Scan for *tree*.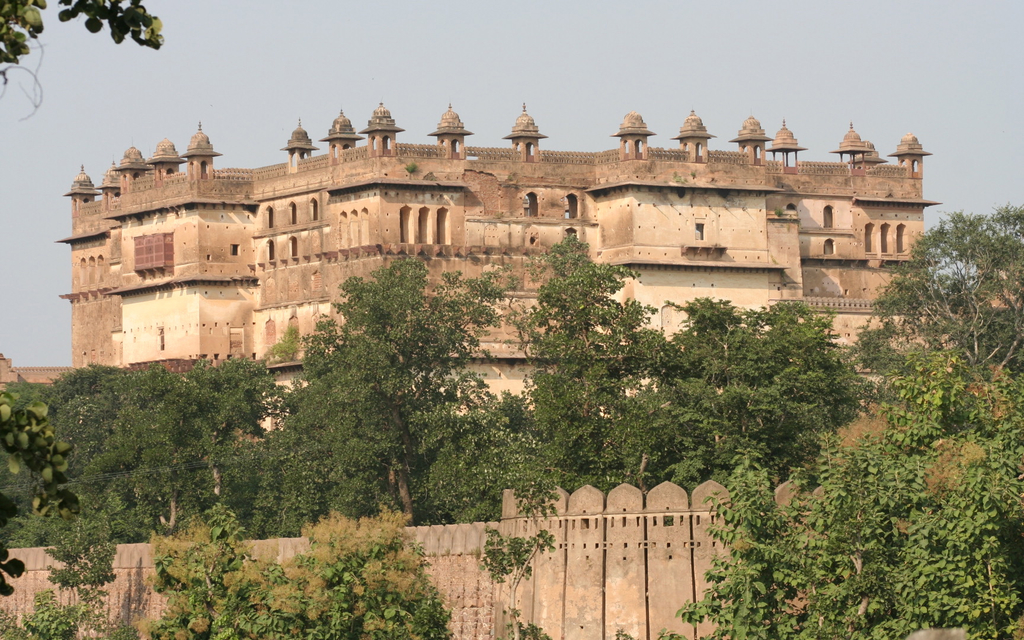
Scan result: 285,333,407,522.
